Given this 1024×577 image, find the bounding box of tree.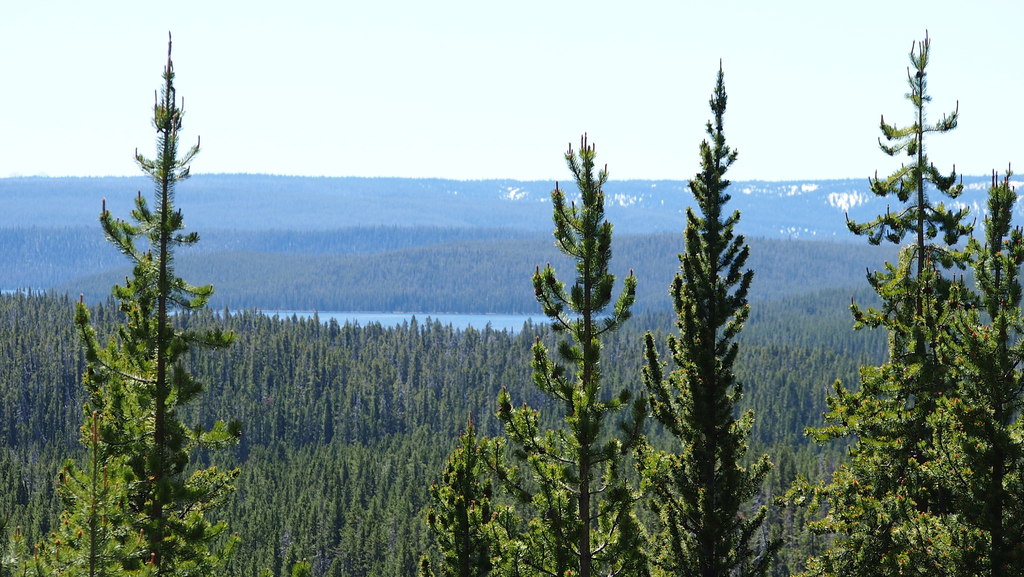
(490,133,641,576).
